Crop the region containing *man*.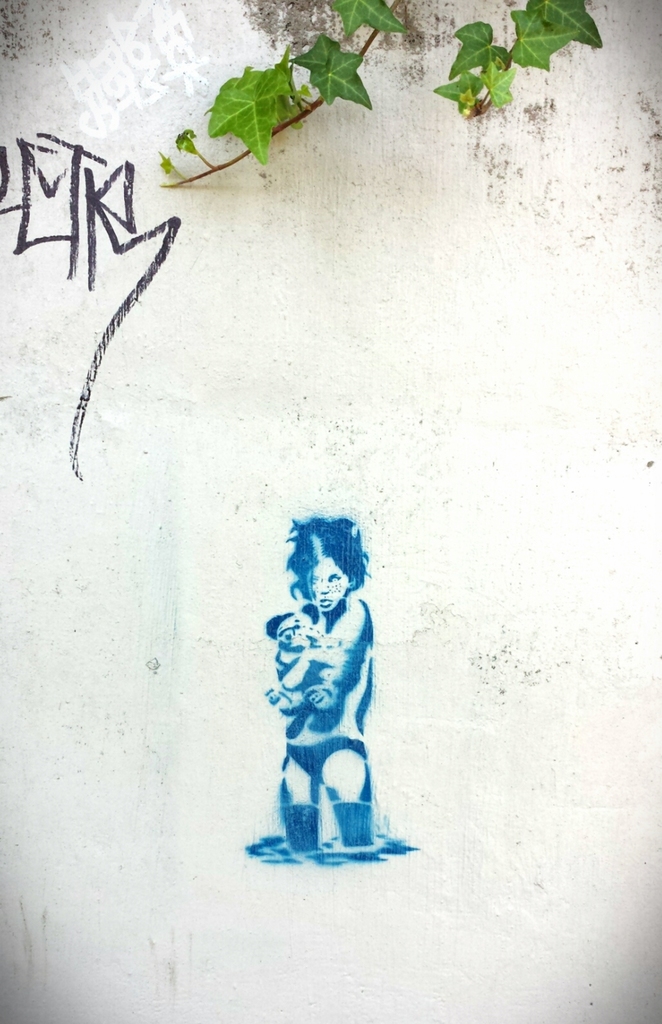
Crop region: pyautogui.locateOnScreen(243, 512, 410, 871).
